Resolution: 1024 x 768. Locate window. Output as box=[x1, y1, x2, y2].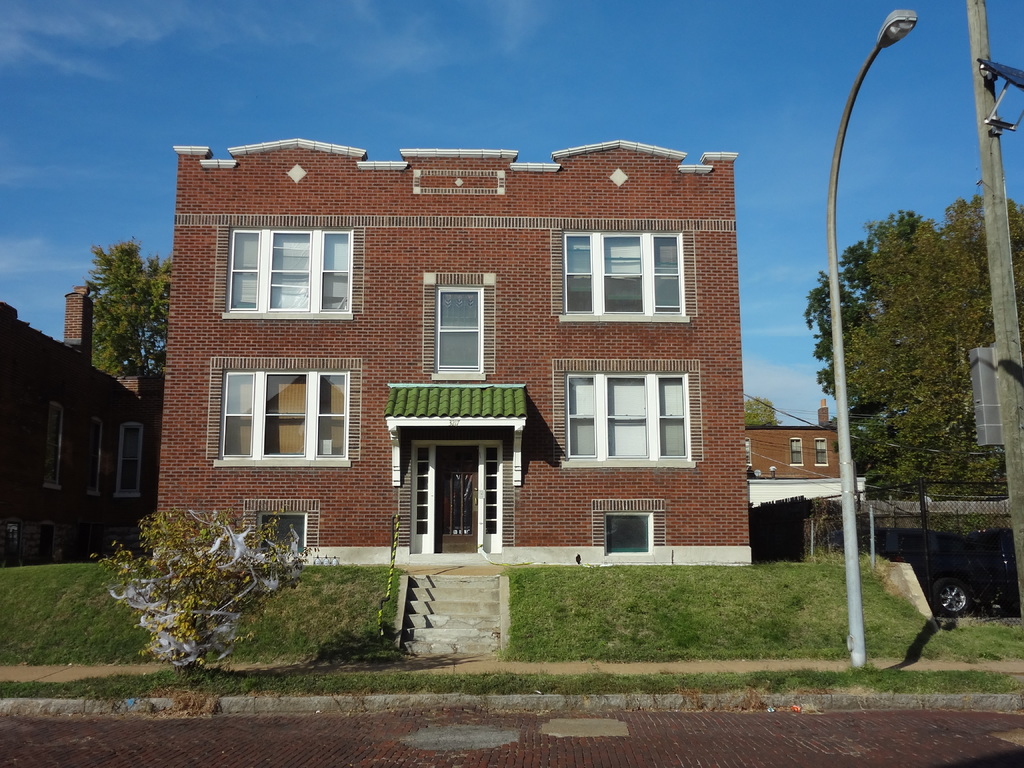
box=[115, 423, 141, 497].
